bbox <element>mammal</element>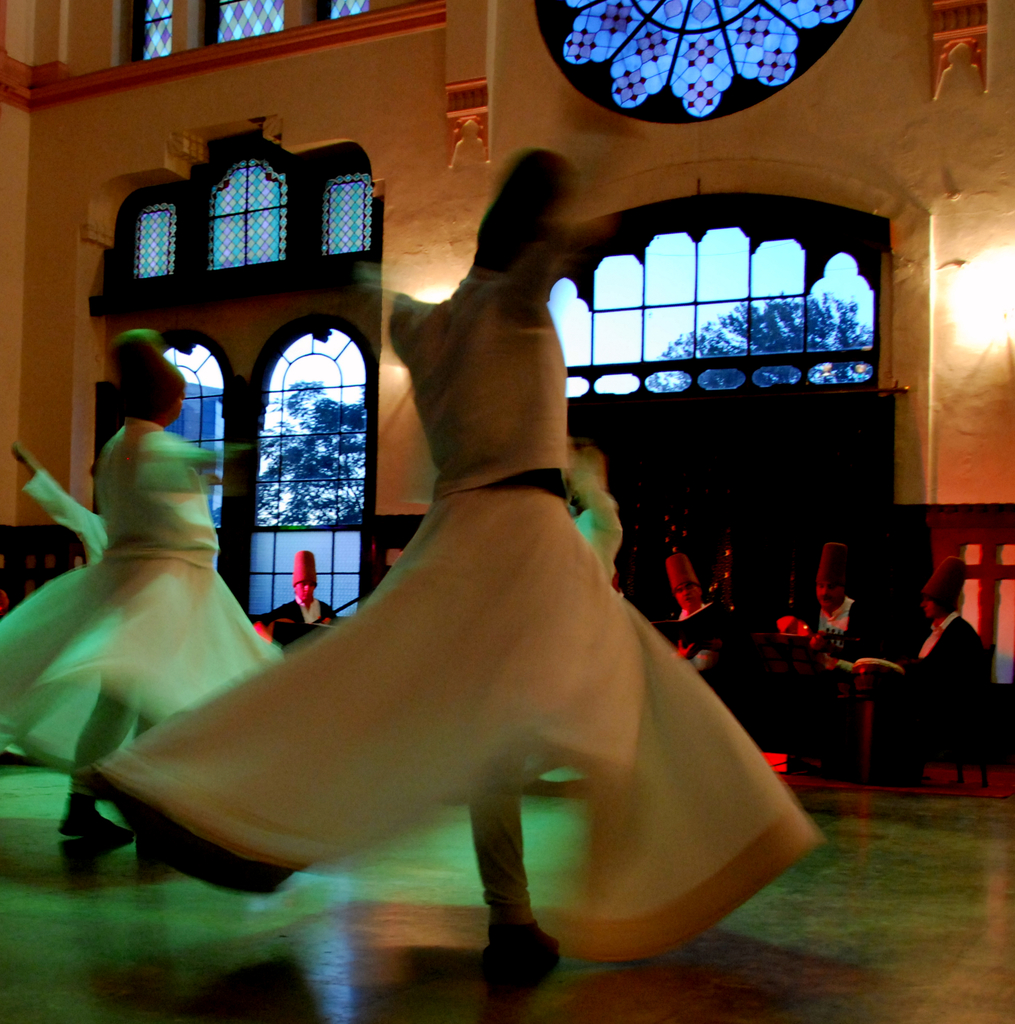
box=[7, 435, 107, 564]
